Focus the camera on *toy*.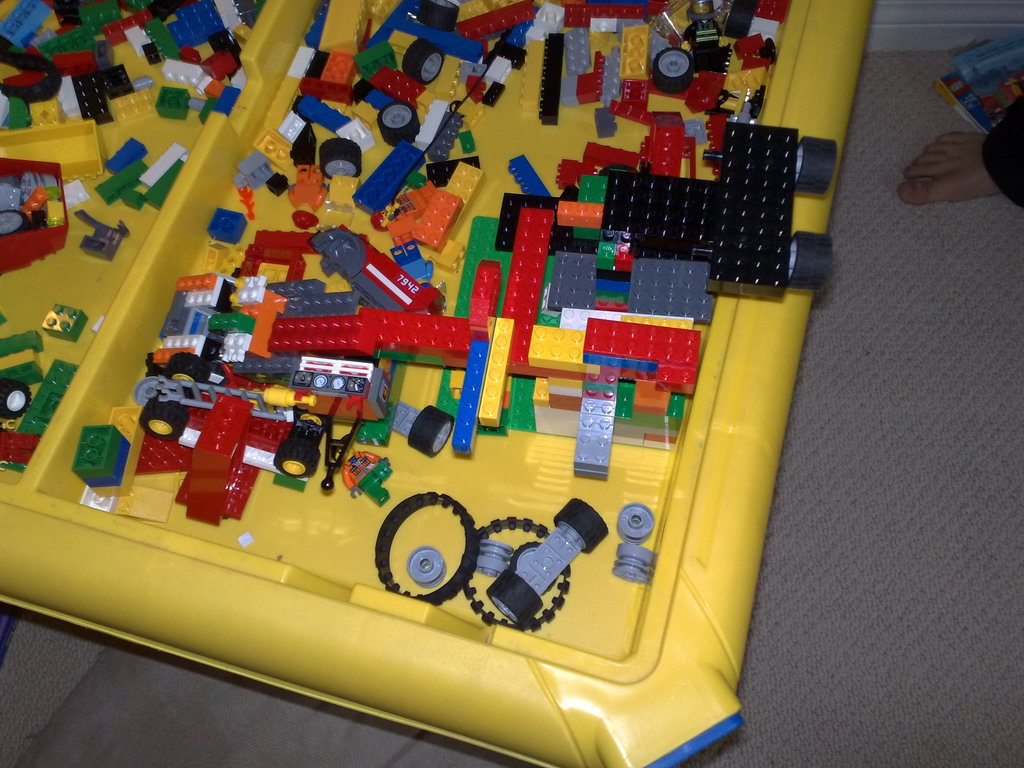
Focus region: <box>126,355,387,482</box>.
